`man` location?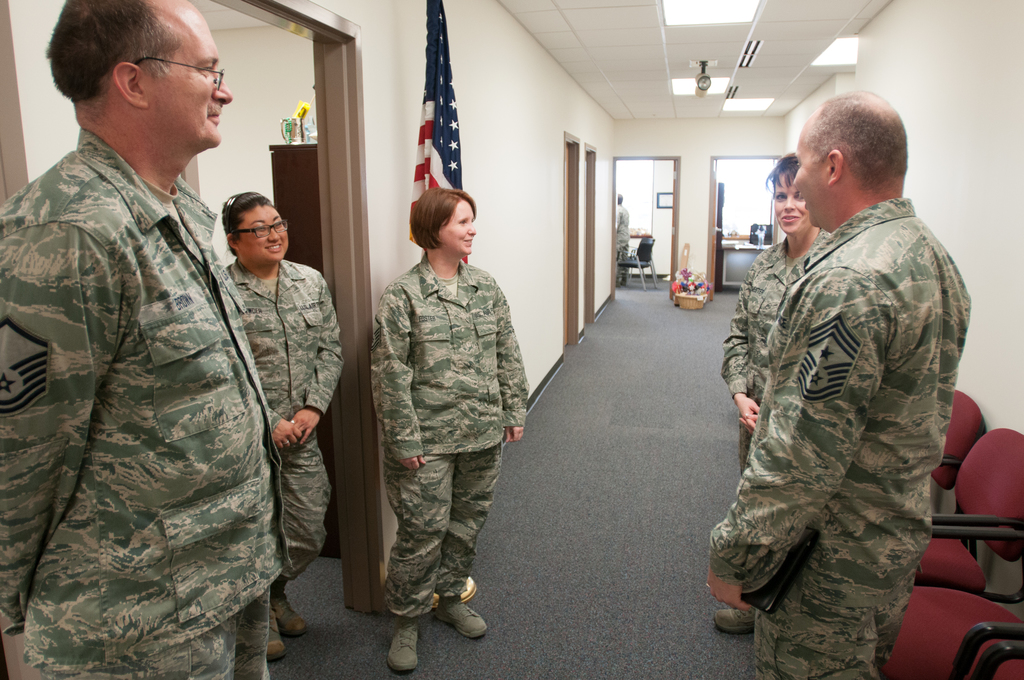
(x1=13, y1=0, x2=294, y2=679)
